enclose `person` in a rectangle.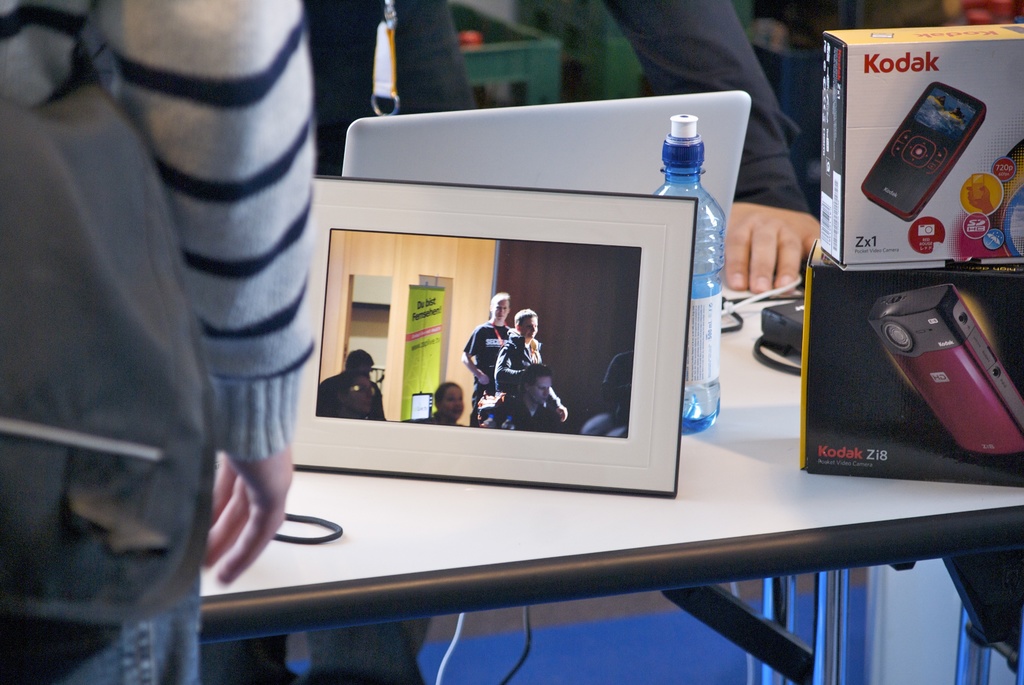
crop(487, 365, 573, 434).
